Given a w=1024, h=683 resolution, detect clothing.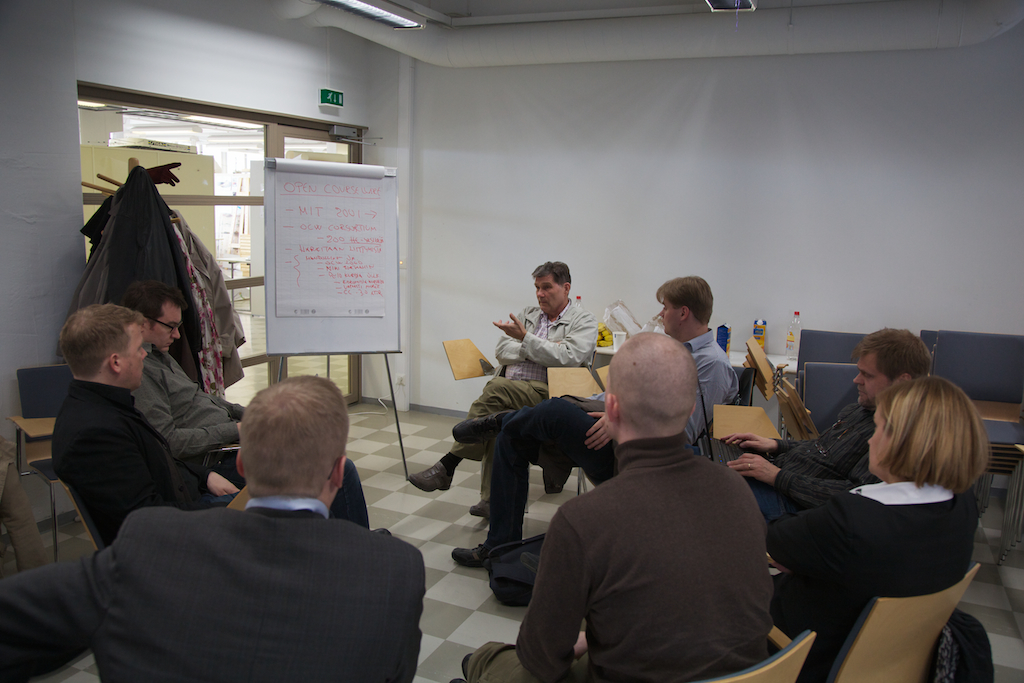
(451, 295, 598, 461).
